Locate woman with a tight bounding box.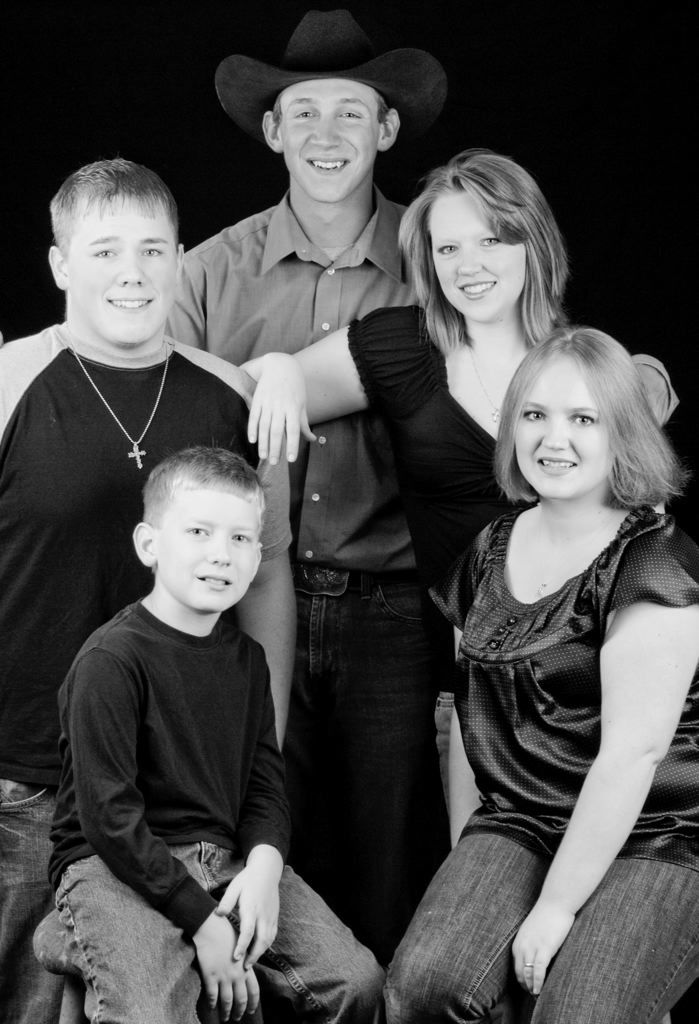
select_region(233, 144, 579, 925).
